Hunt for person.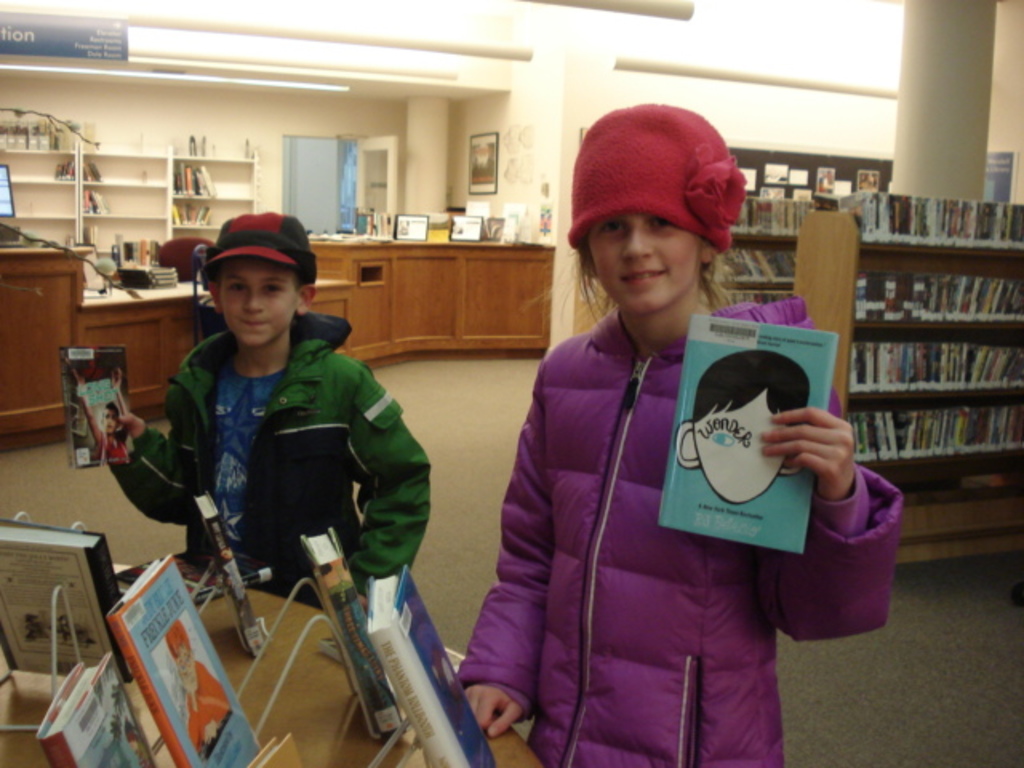
Hunted down at <bbox>70, 363, 130, 462</bbox>.
